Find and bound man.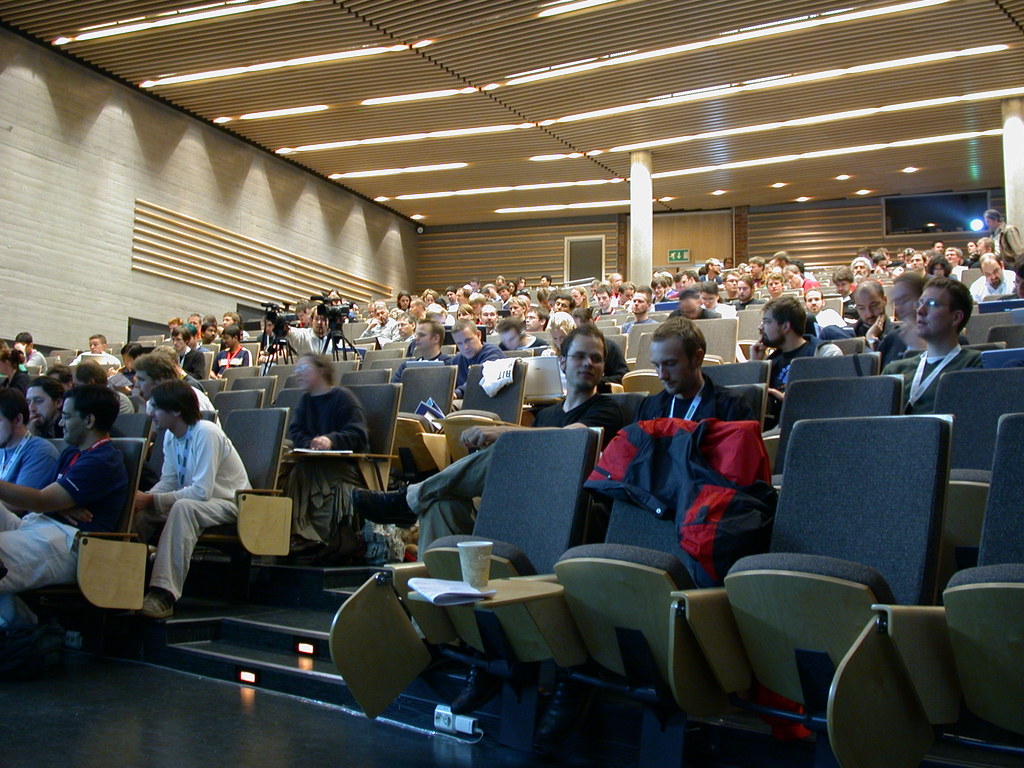
Bound: region(0, 388, 62, 508).
